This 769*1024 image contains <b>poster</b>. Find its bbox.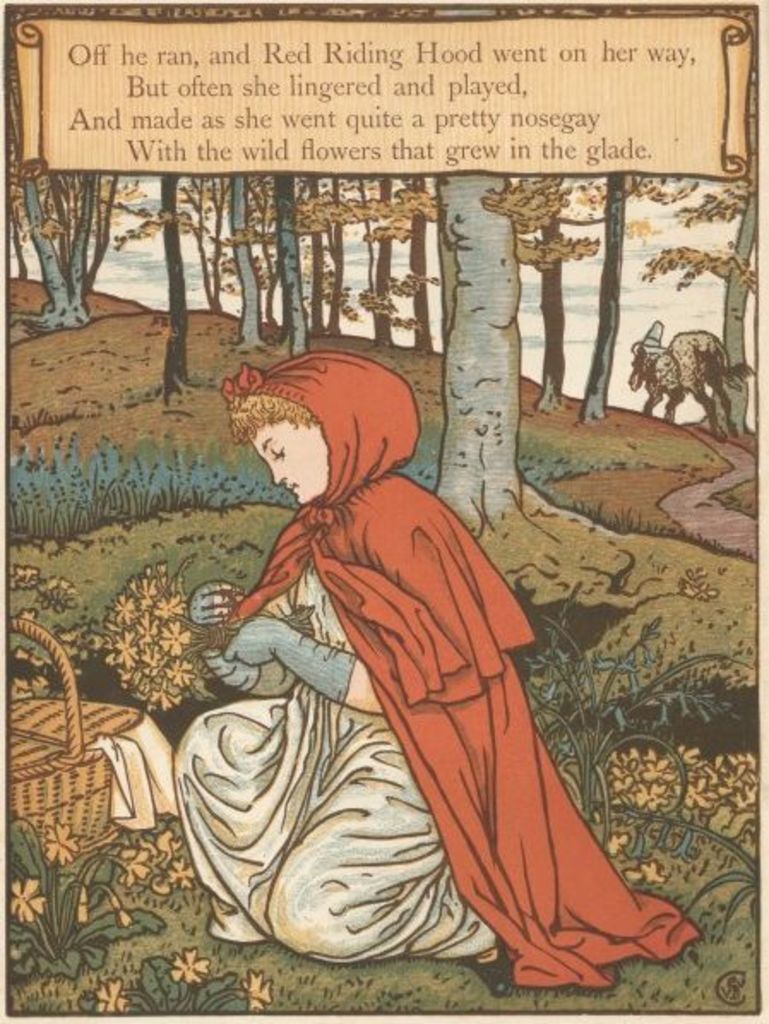
rect(0, 0, 767, 1022).
